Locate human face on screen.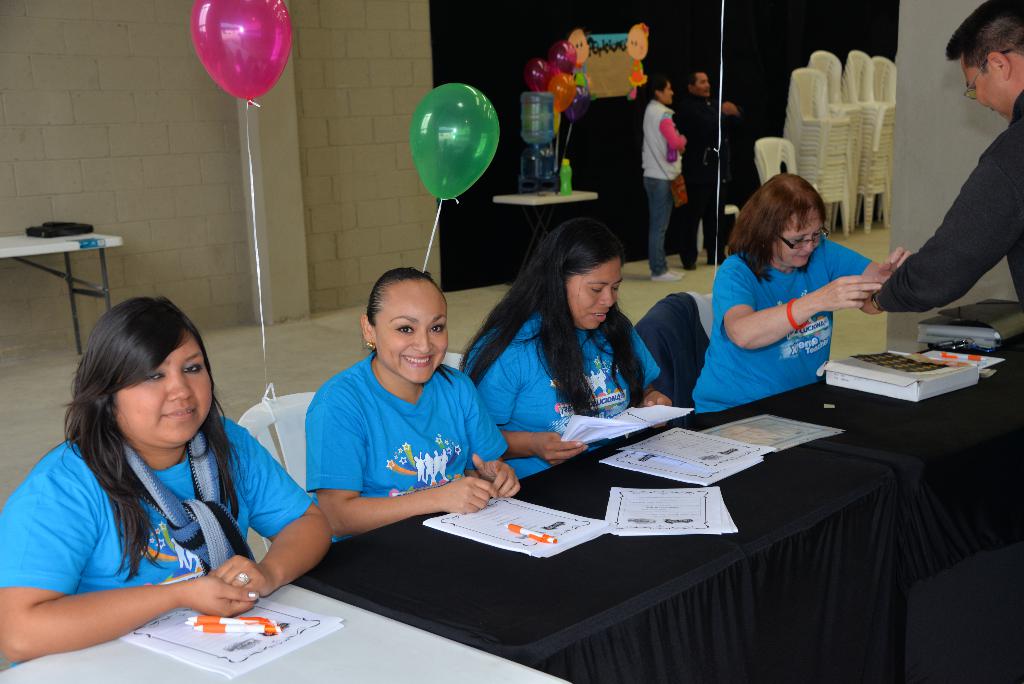
On screen at left=116, top=331, right=215, bottom=448.
